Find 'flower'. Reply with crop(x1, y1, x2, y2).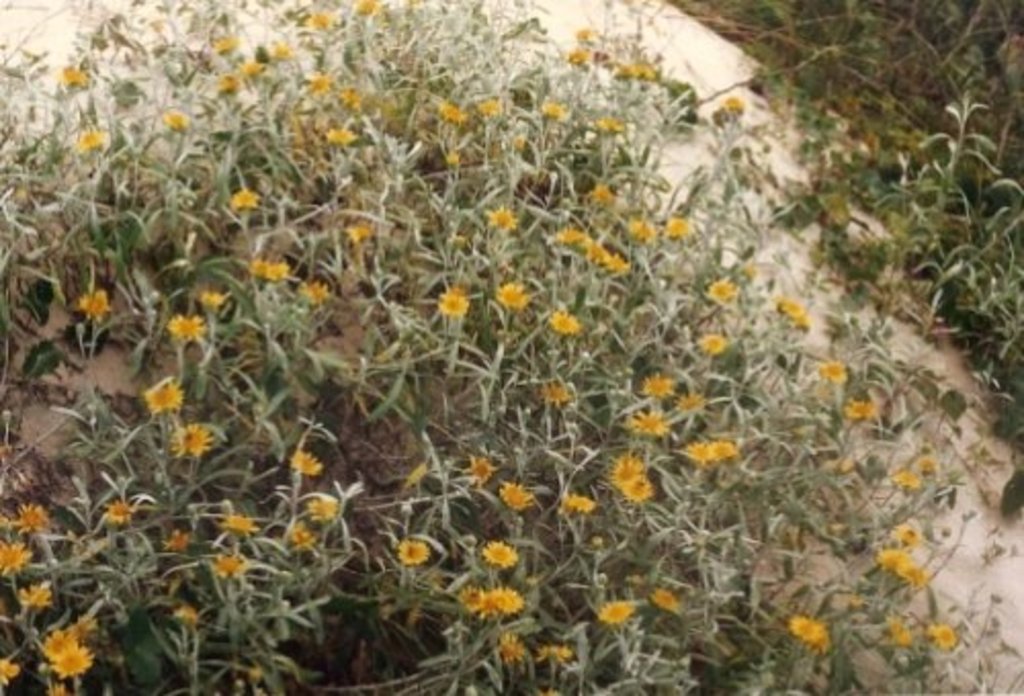
crop(51, 643, 94, 673).
